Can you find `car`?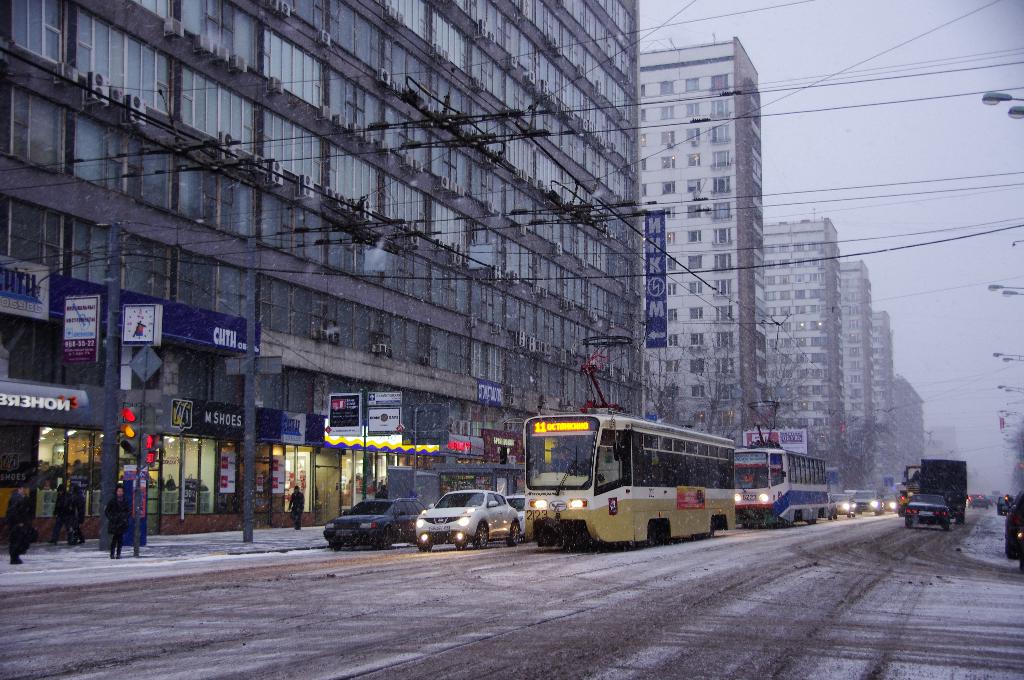
Yes, bounding box: crop(856, 489, 884, 516).
